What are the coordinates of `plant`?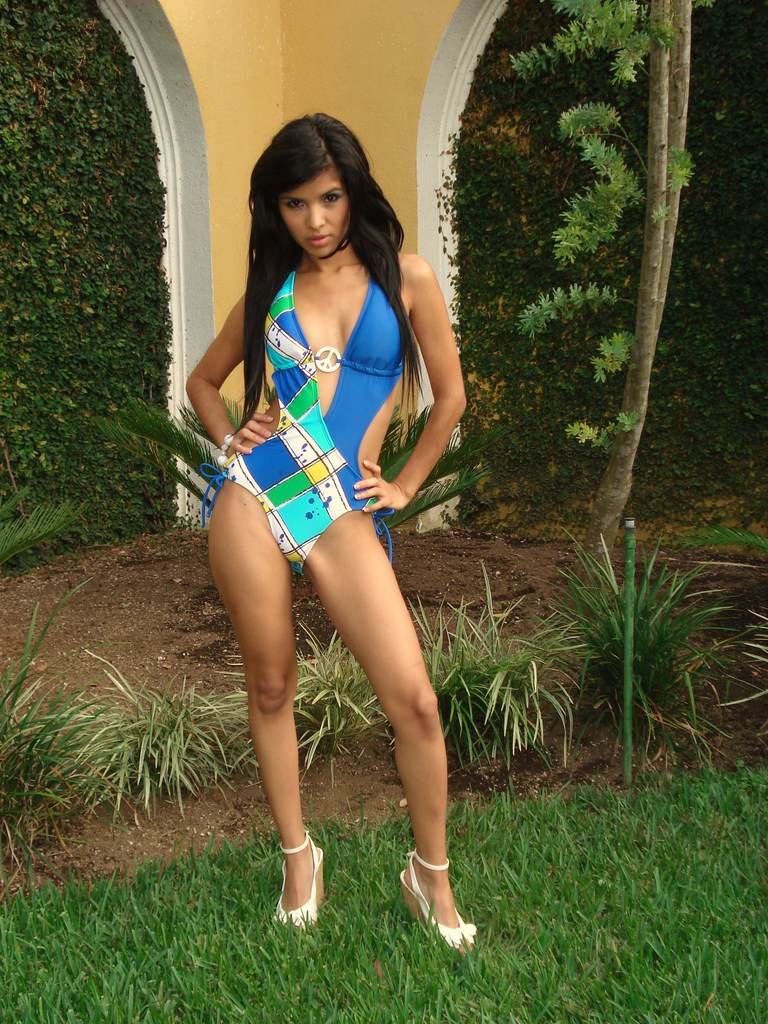
bbox=(403, 412, 525, 490).
